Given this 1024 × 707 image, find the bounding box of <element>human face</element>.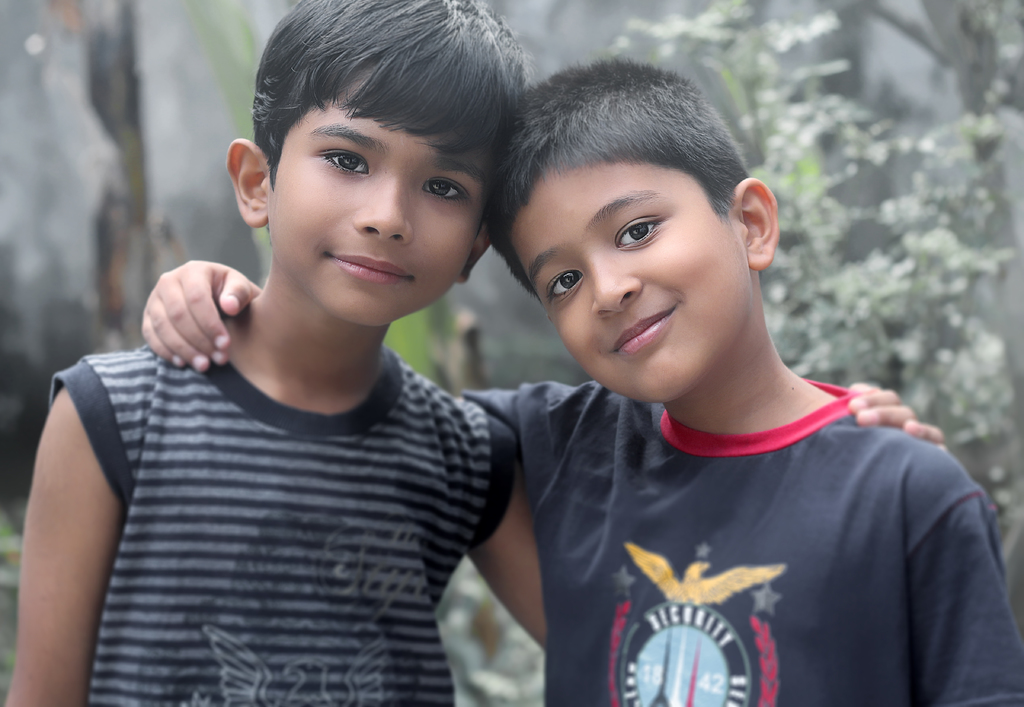
rect(268, 65, 496, 325).
